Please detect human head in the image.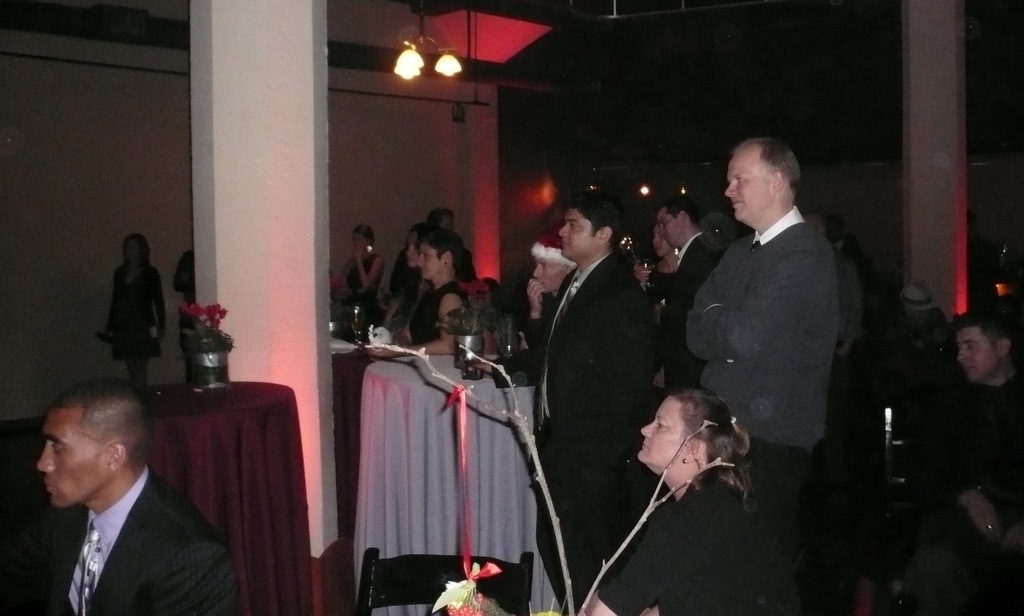
{"left": 901, "top": 284, "right": 929, "bottom": 312}.
